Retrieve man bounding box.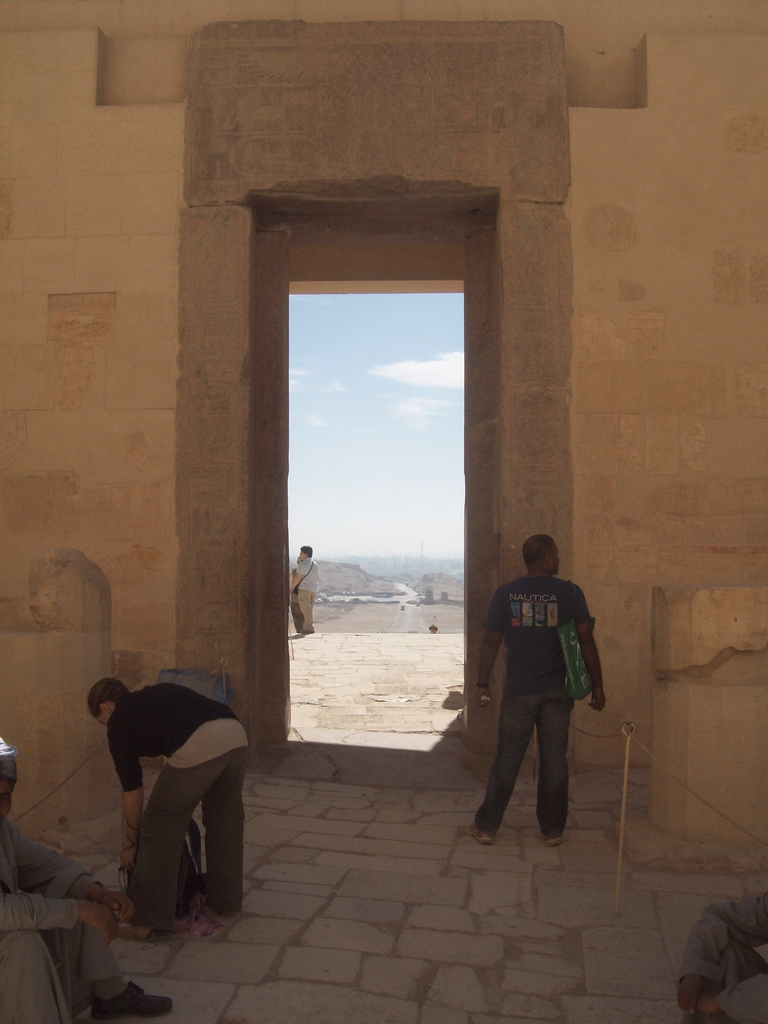
Bounding box: 673:907:767:1023.
